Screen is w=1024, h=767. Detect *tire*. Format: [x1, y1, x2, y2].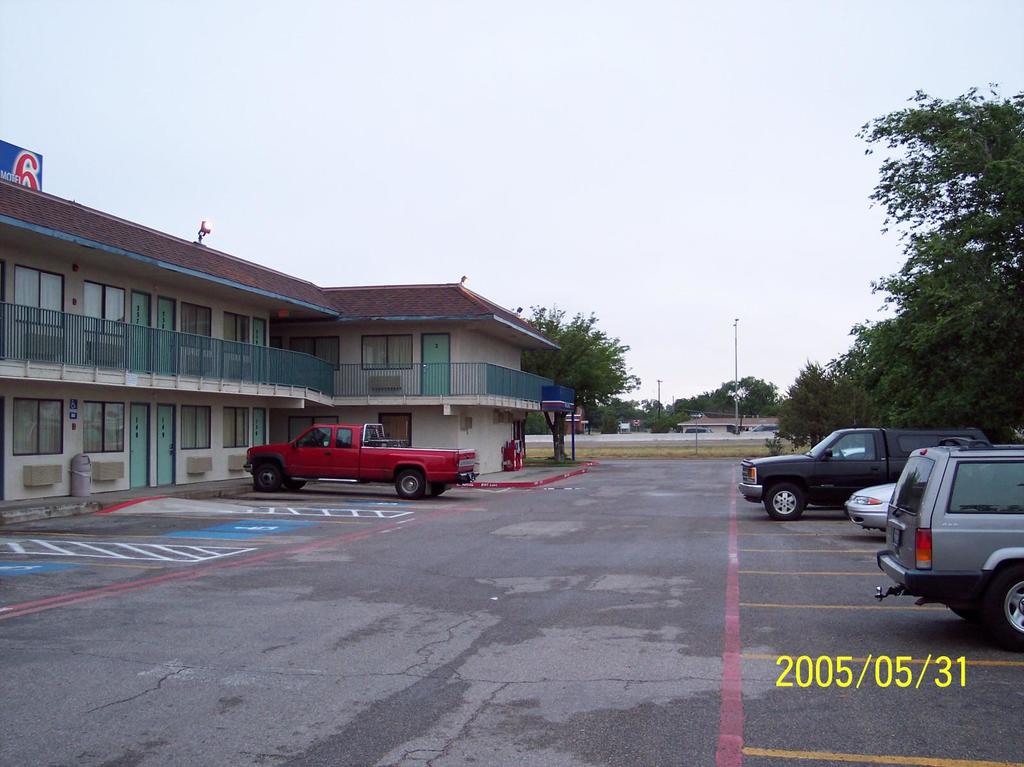
[253, 465, 280, 491].
